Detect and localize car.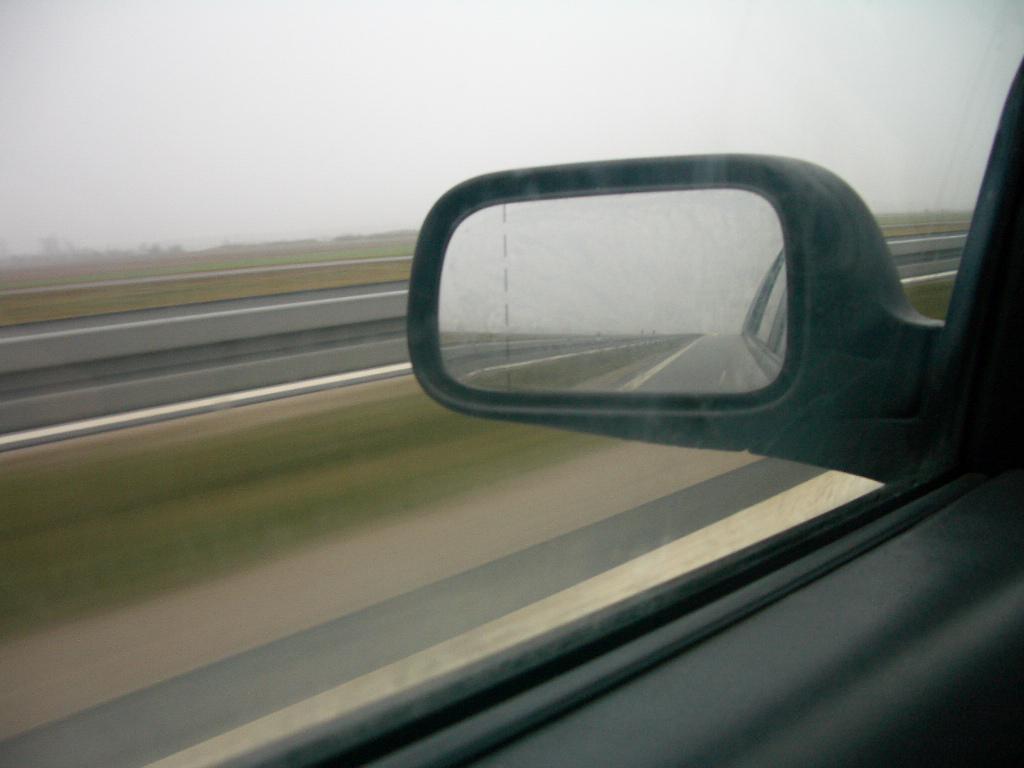
Localized at Rect(0, 0, 1023, 767).
